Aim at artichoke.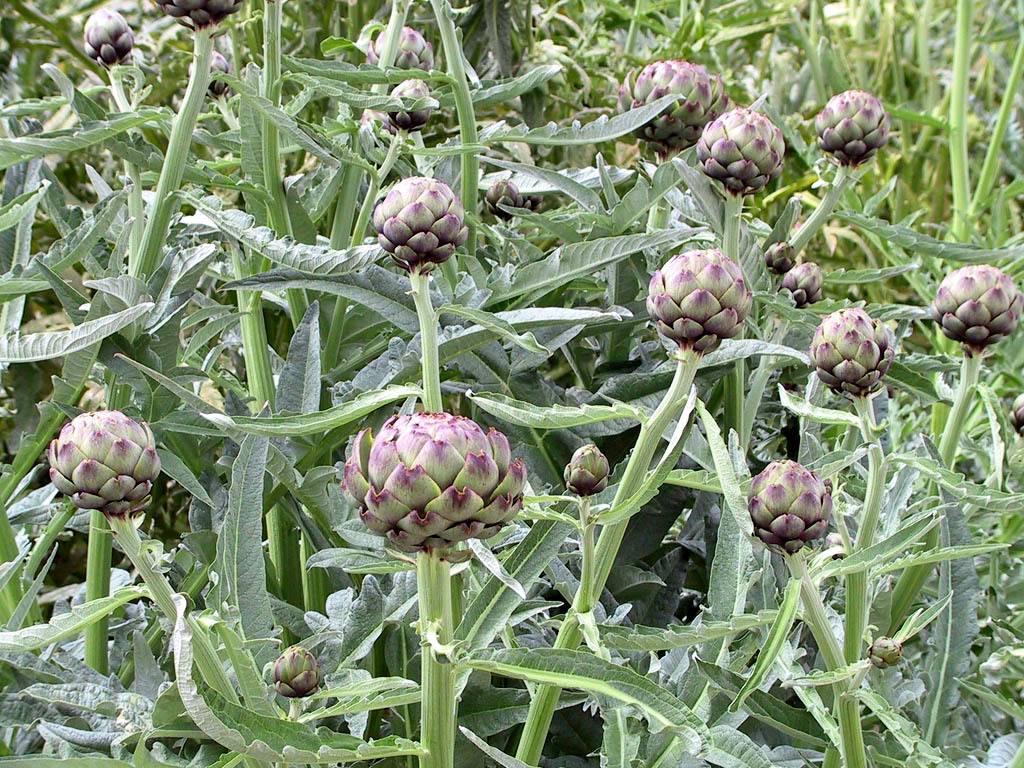
Aimed at (x1=816, y1=87, x2=891, y2=184).
